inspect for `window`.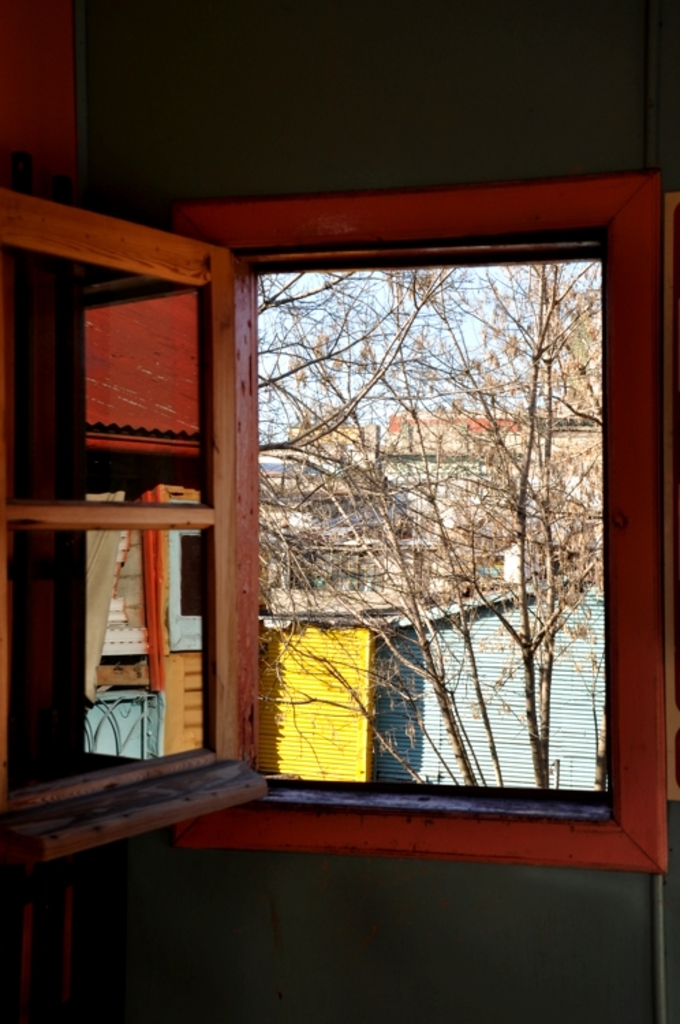
Inspection: {"x1": 169, "y1": 186, "x2": 679, "y2": 864}.
